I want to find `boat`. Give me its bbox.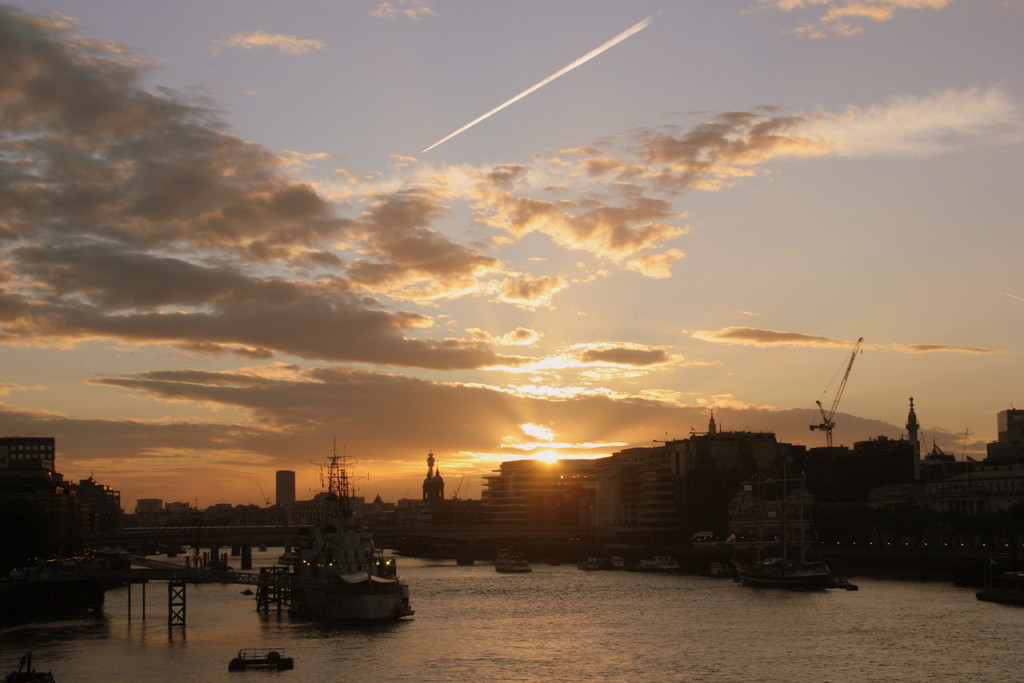
[x1=288, y1=444, x2=411, y2=630].
